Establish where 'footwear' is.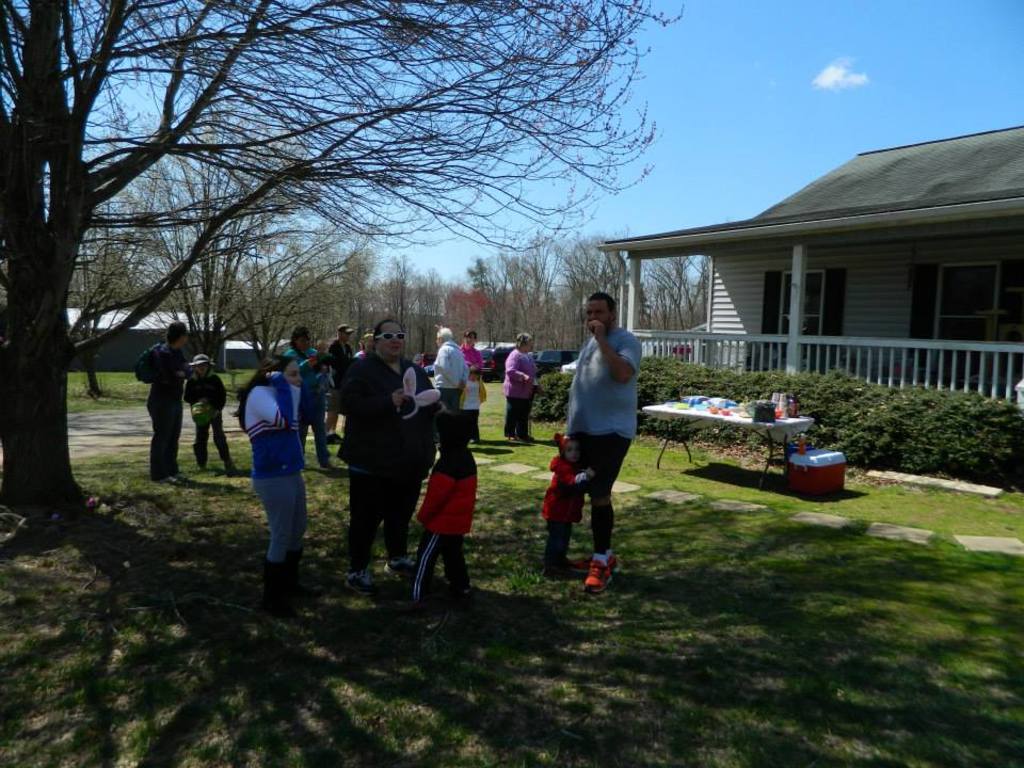
Established at region(320, 462, 336, 470).
